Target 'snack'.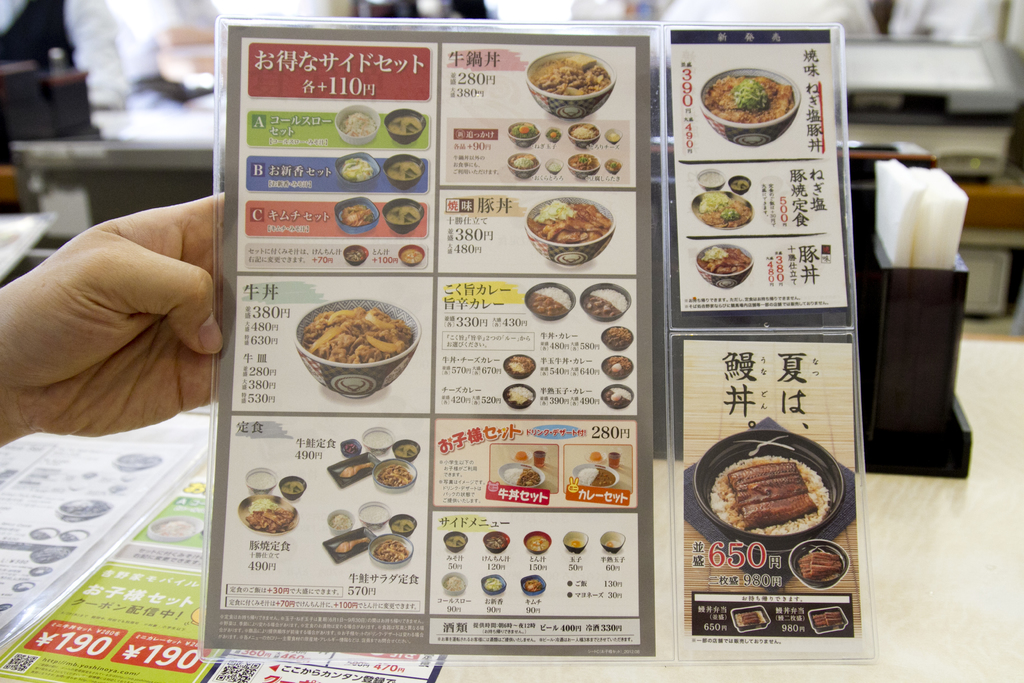
Target region: x1=703 y1=191 x2=751 y2=231.
